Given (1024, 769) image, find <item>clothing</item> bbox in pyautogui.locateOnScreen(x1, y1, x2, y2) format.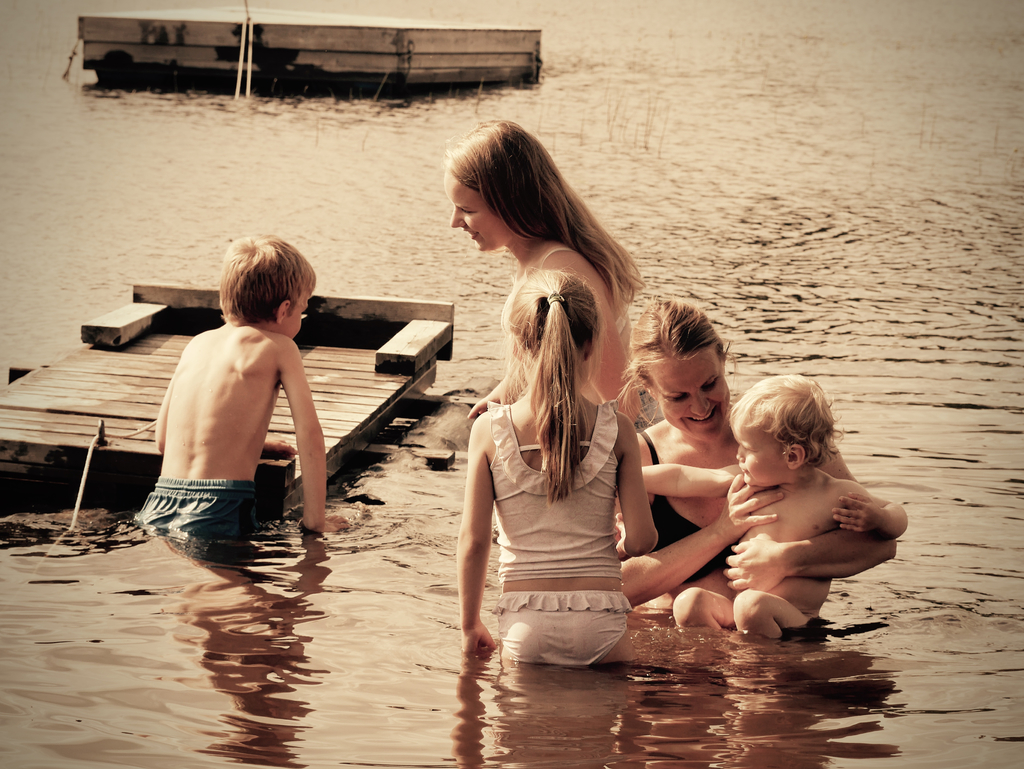
pyautogui.locateOnScreen(488, 398, 628, 668).
